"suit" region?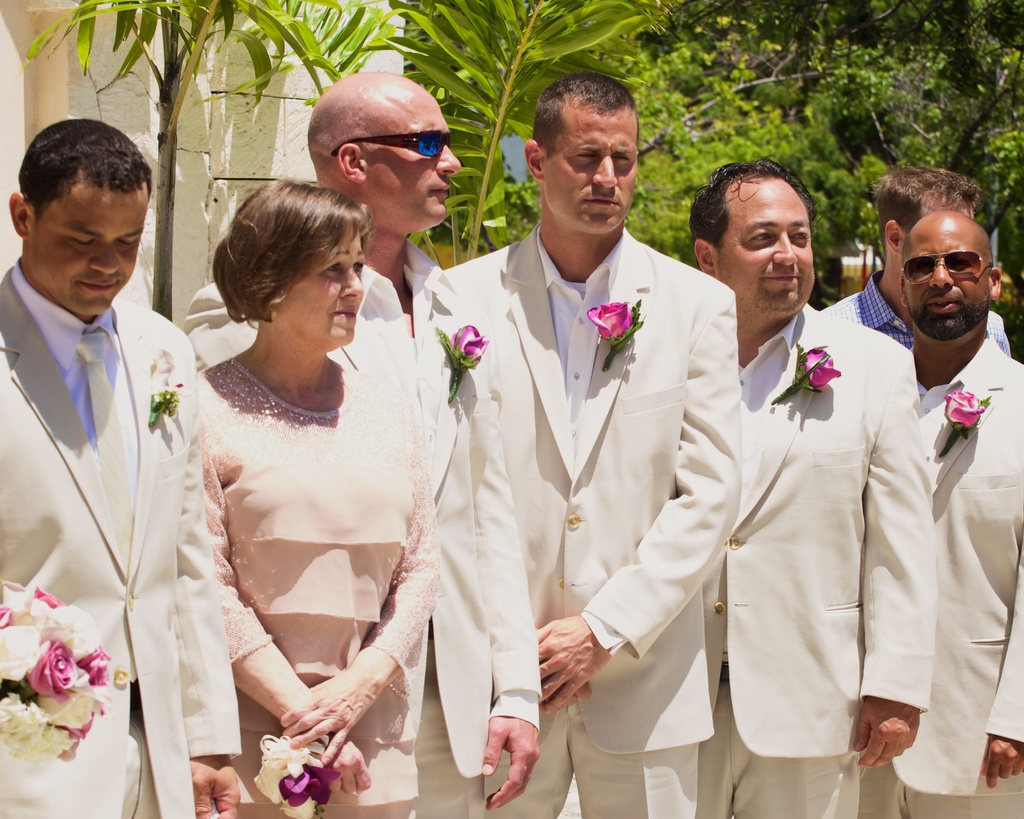
0, 257, 240, 818
